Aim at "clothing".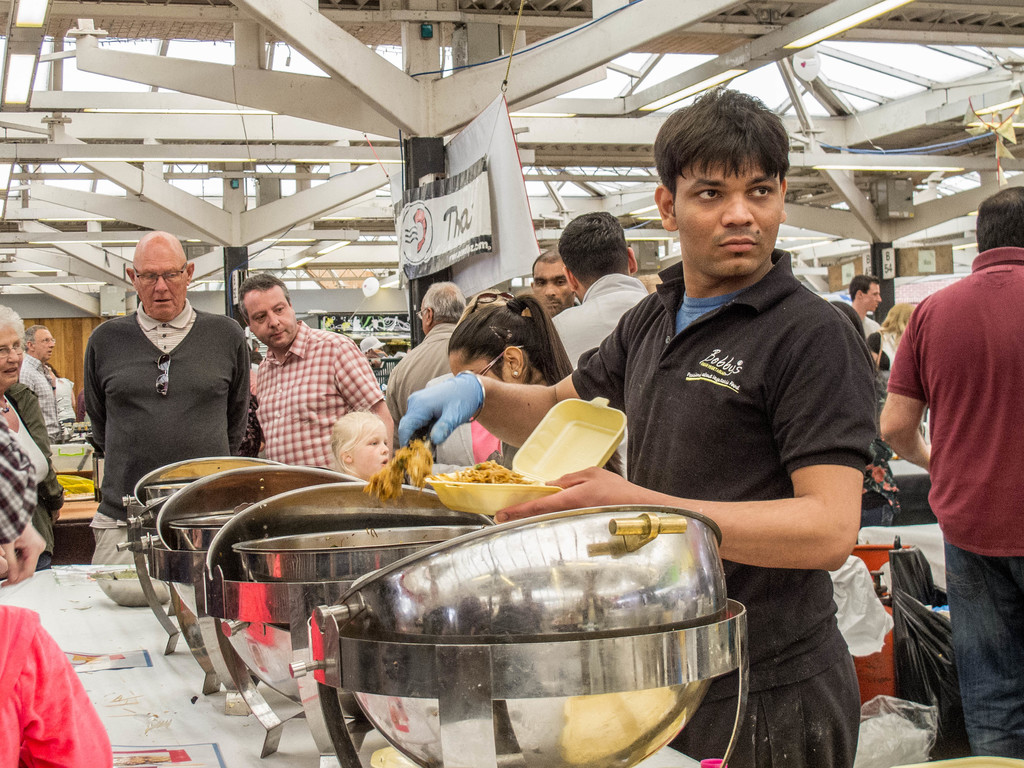
Aimed at box=[86, 298, 250, 564].
